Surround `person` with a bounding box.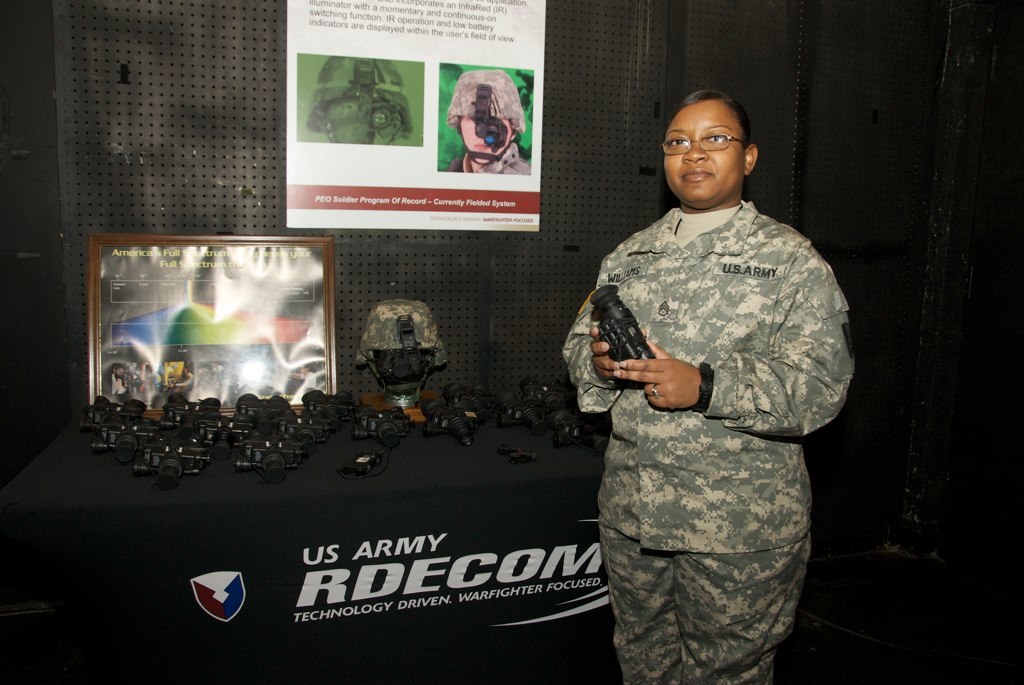
rect(555, 80, 855, 684).
